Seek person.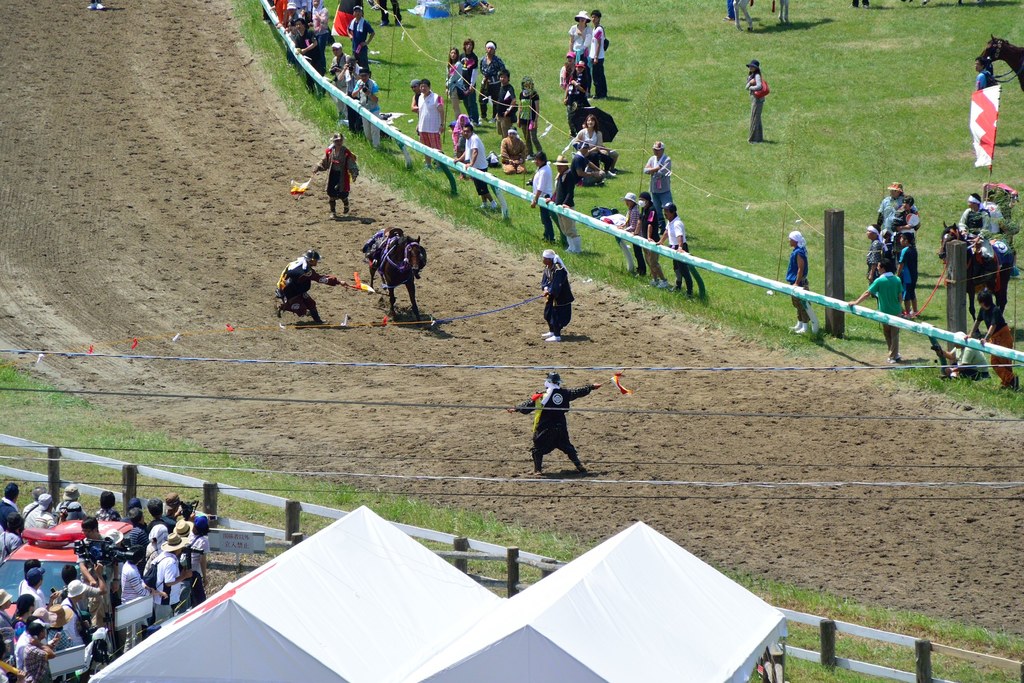
965, 287, 1021, 396.
